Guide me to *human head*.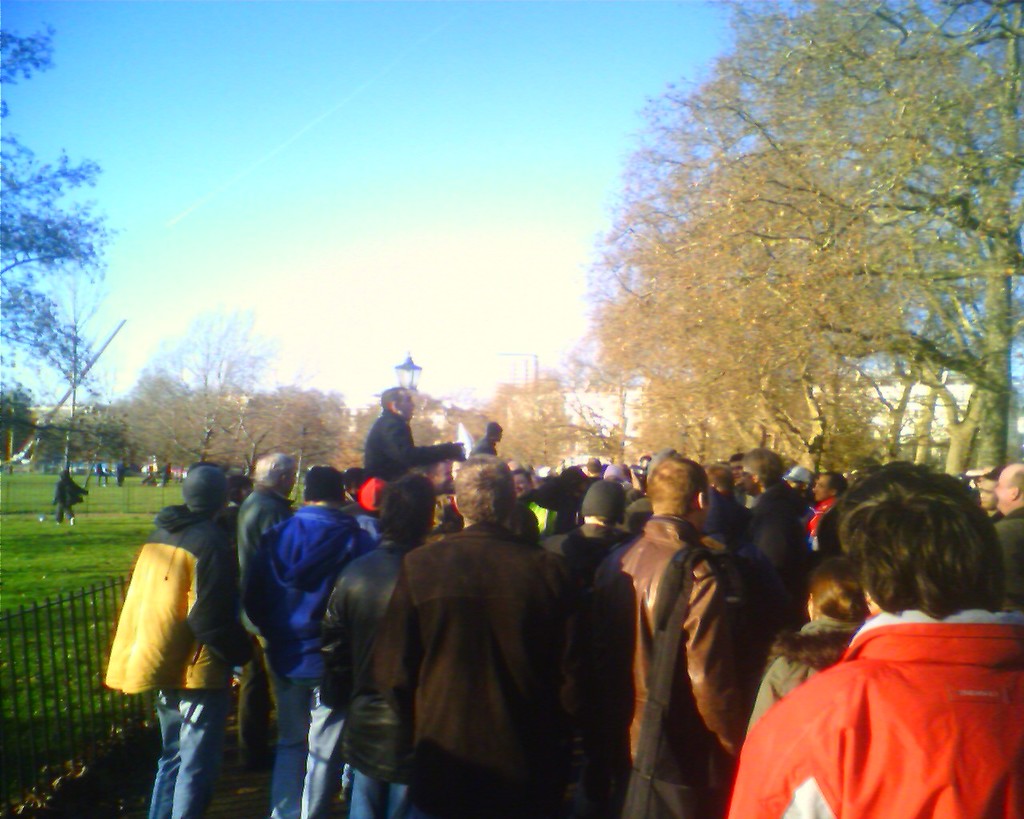
Guidance: <box>639,445,678,486</box>.
